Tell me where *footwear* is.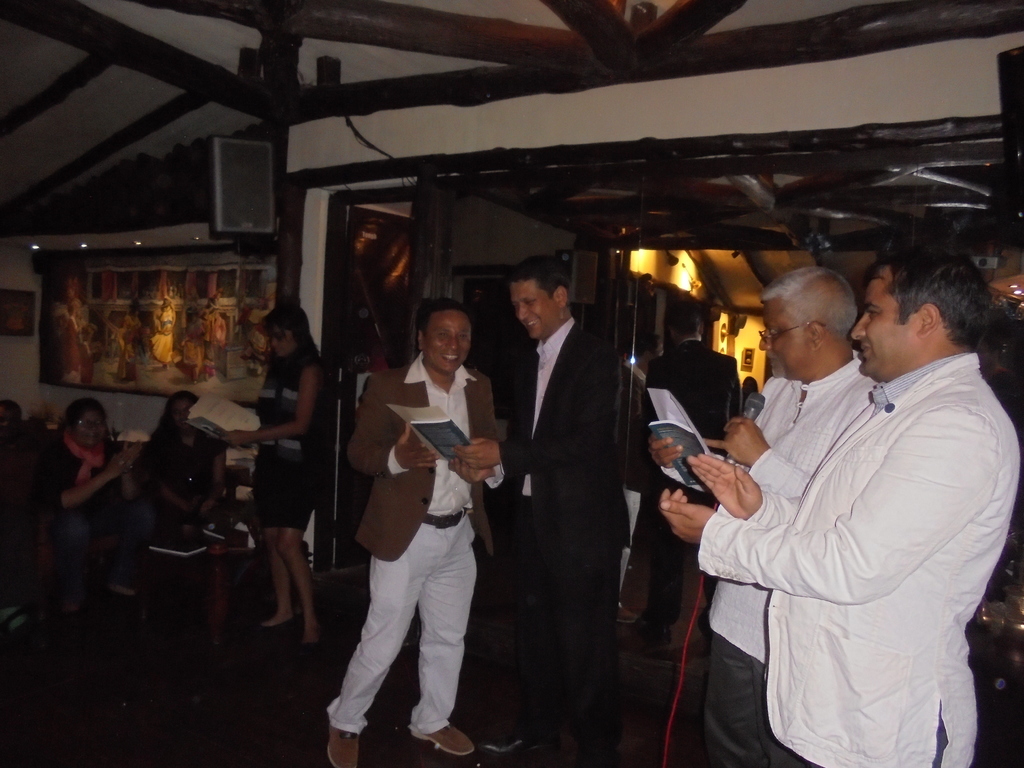
*footwear* is at box(408, 723, 476, 756).
